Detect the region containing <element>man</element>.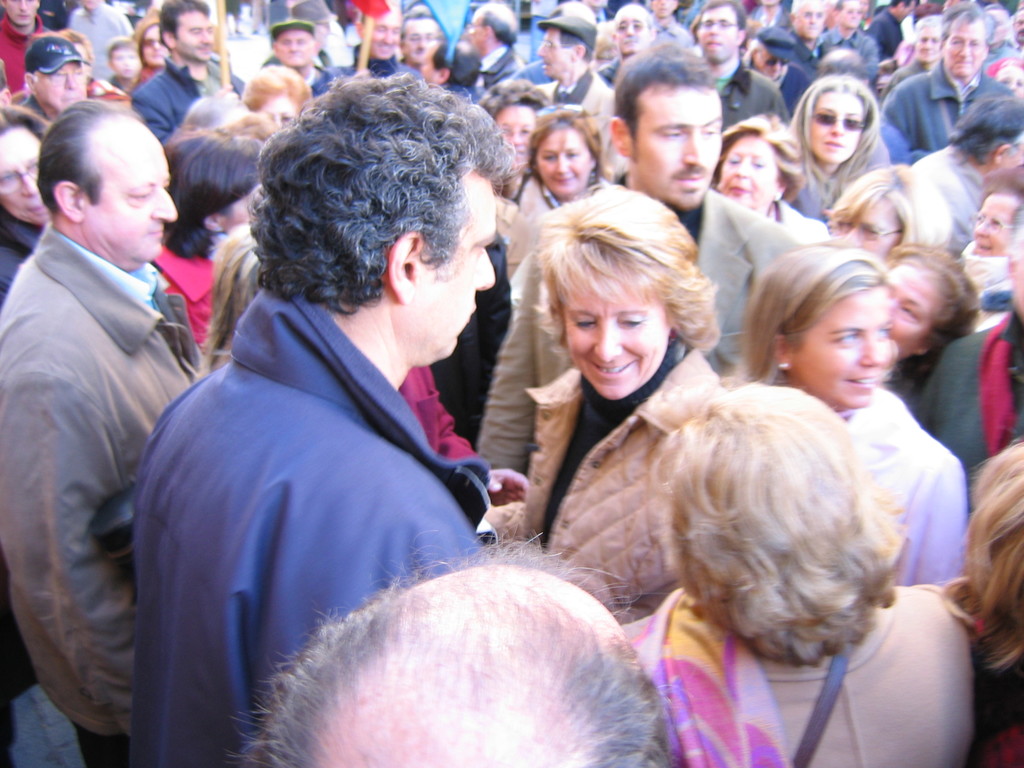
bbox=(880, 12, 945, 106).
